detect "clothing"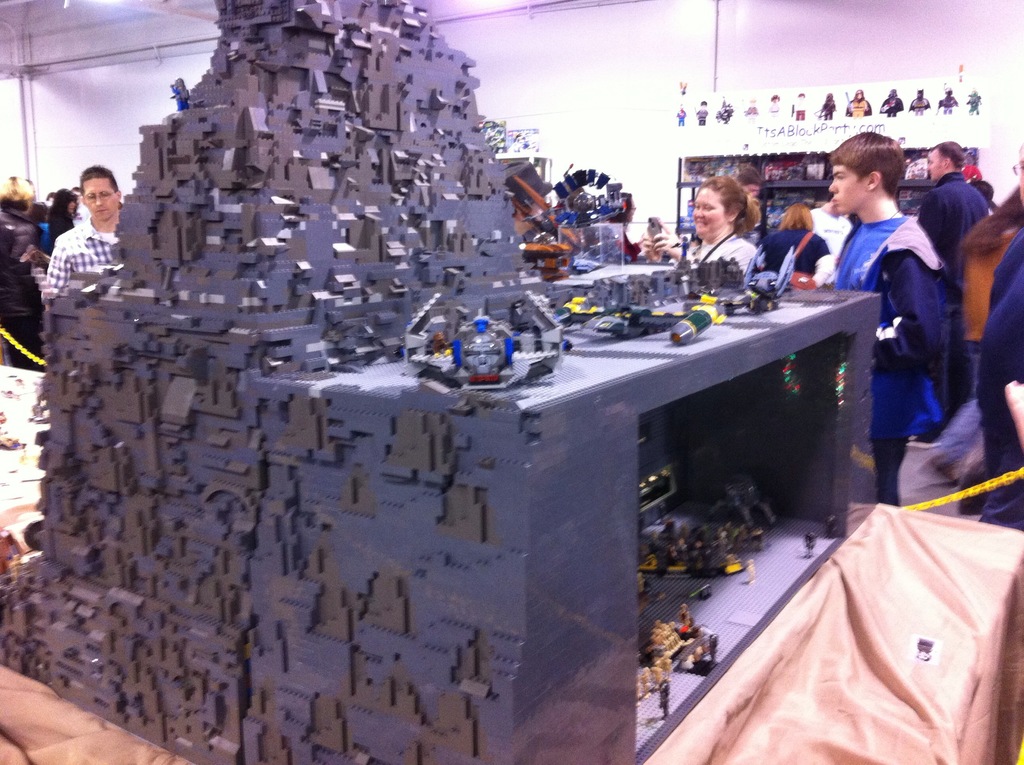
BBox(974, 224, 1023, 527)
